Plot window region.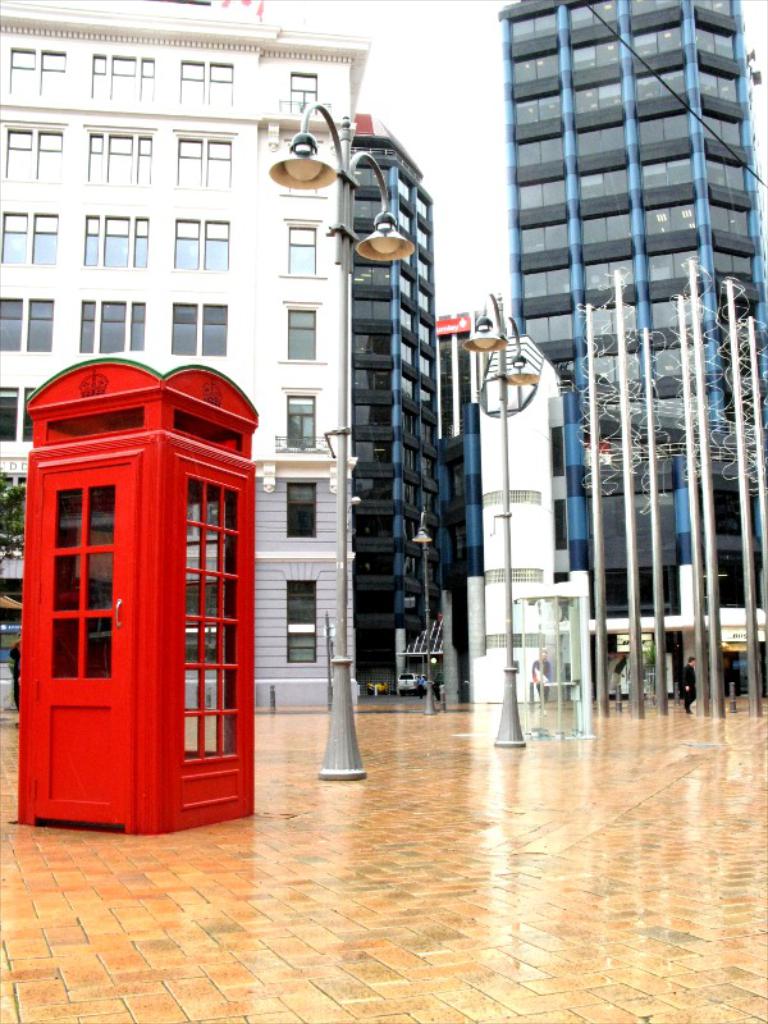
Plotted at <bbox>703, 60, 739, 100</bbox>.
